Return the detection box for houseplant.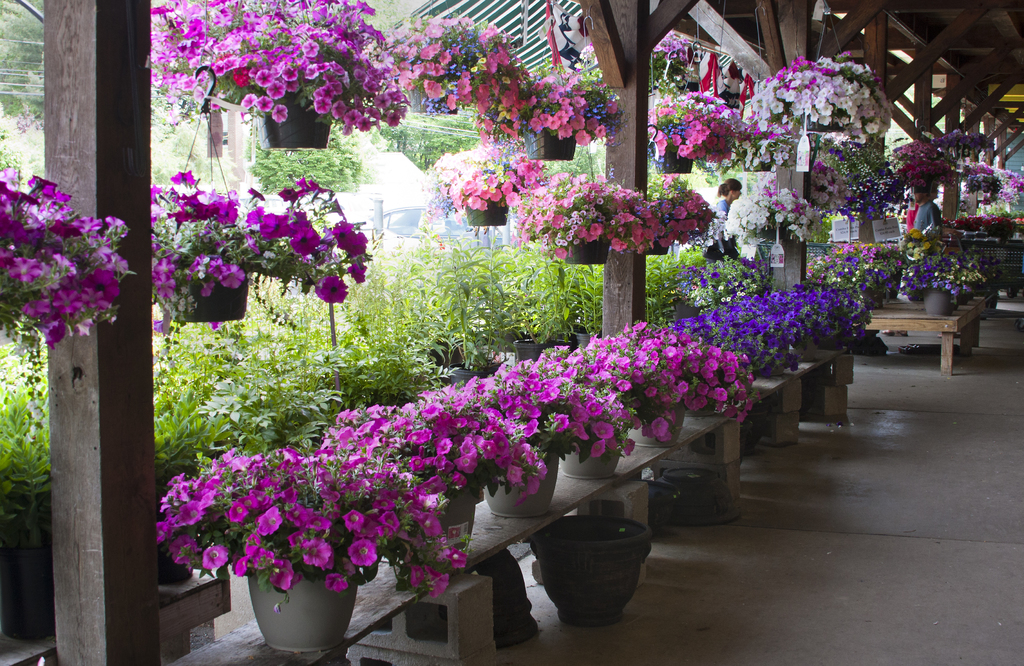
Rect(519, 67, 611, 155).
